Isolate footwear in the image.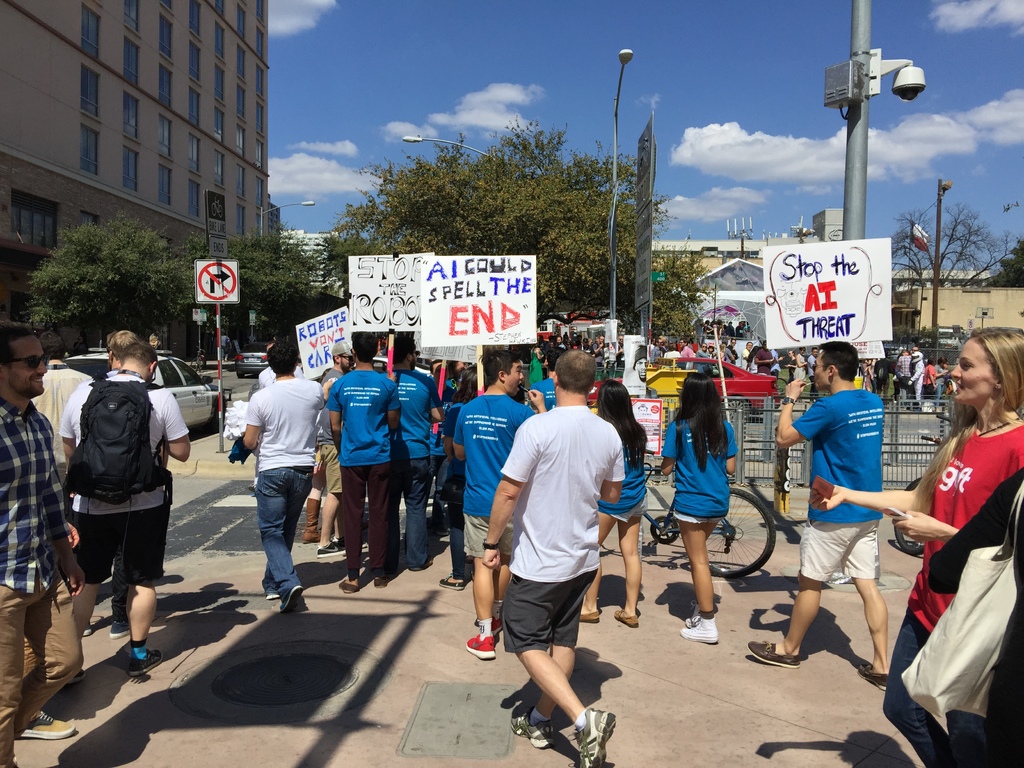
Isolated region: bbox=(259, 577, 282, 606).
